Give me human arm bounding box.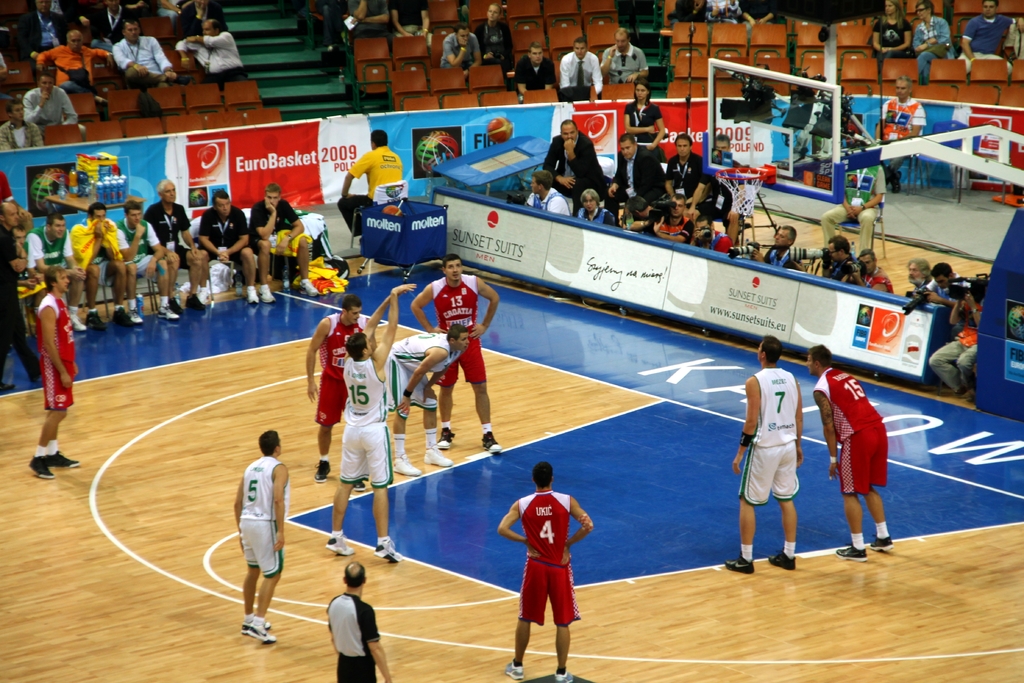
detection(812, 389, 840, 480).
